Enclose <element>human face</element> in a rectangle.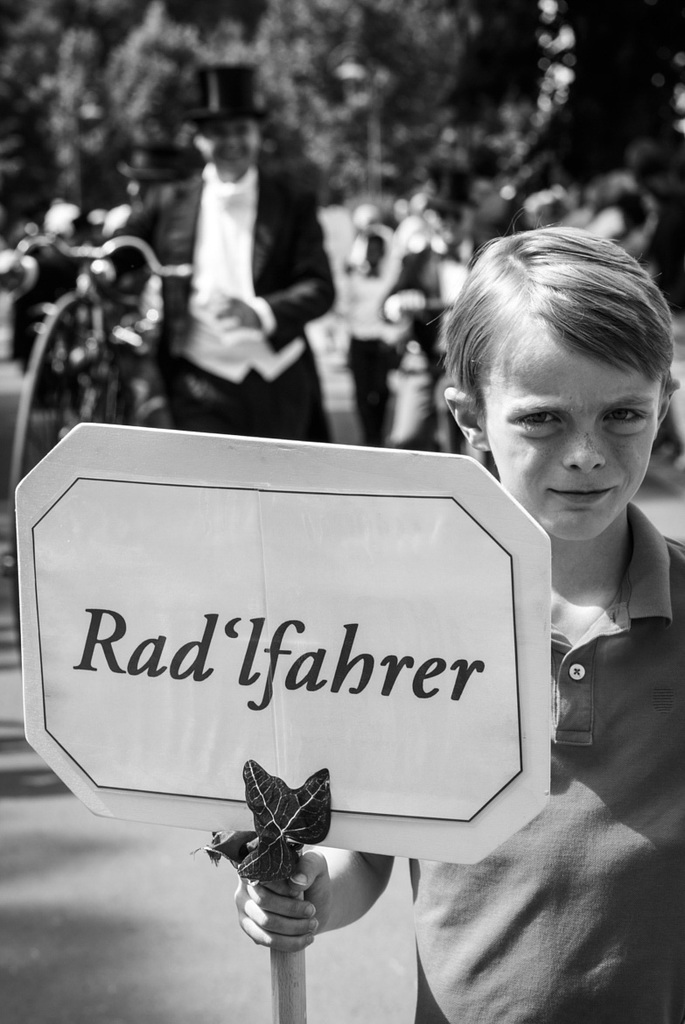
[x1=480, y1=318, x2=655, y2=540].
